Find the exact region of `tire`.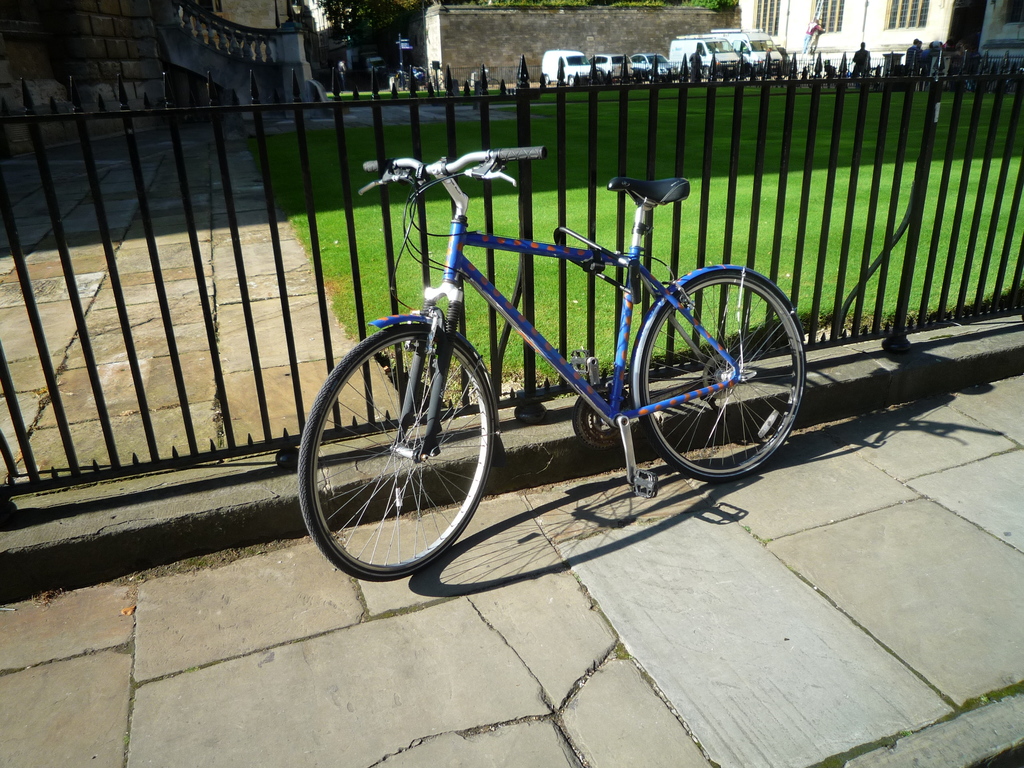
Exact region: locate(698, 64, 709, 80).
